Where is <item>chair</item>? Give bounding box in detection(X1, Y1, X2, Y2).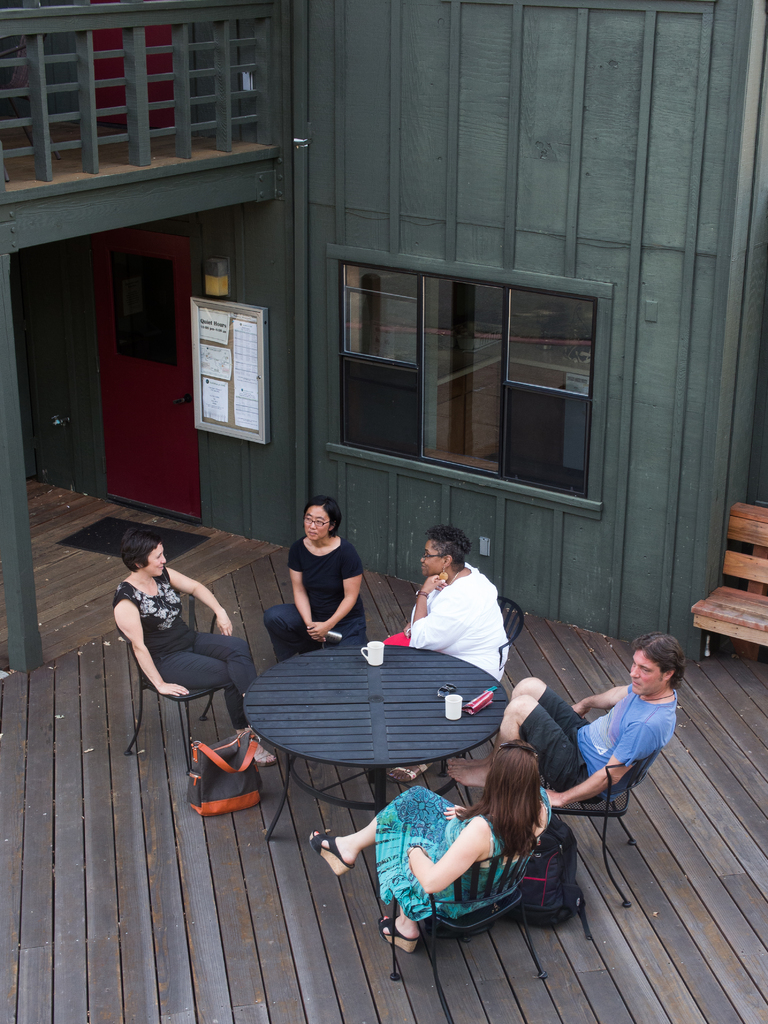
detection(437, 588, 527, 795).
